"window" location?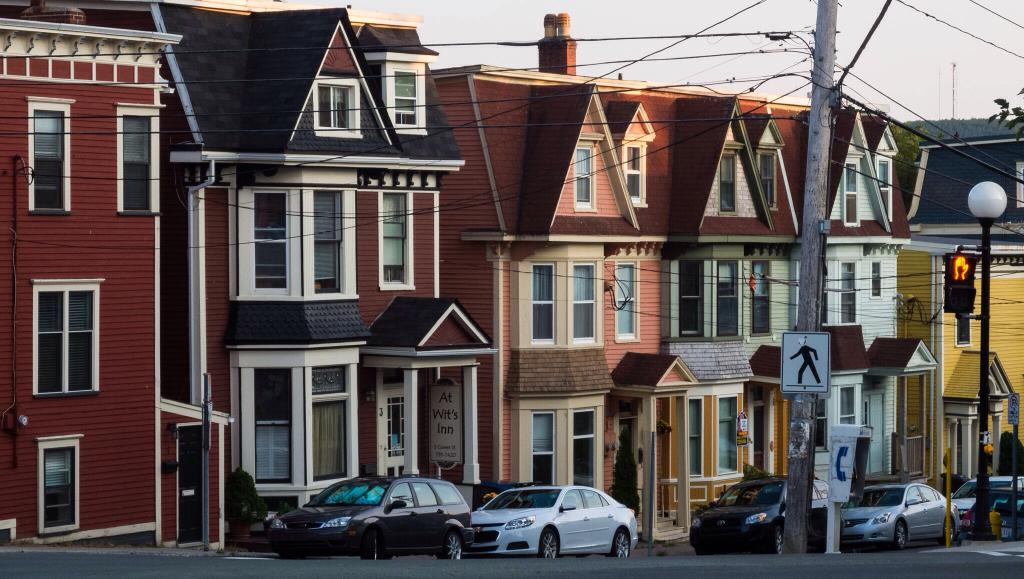
bbox=[871, 159, 909, 222]
